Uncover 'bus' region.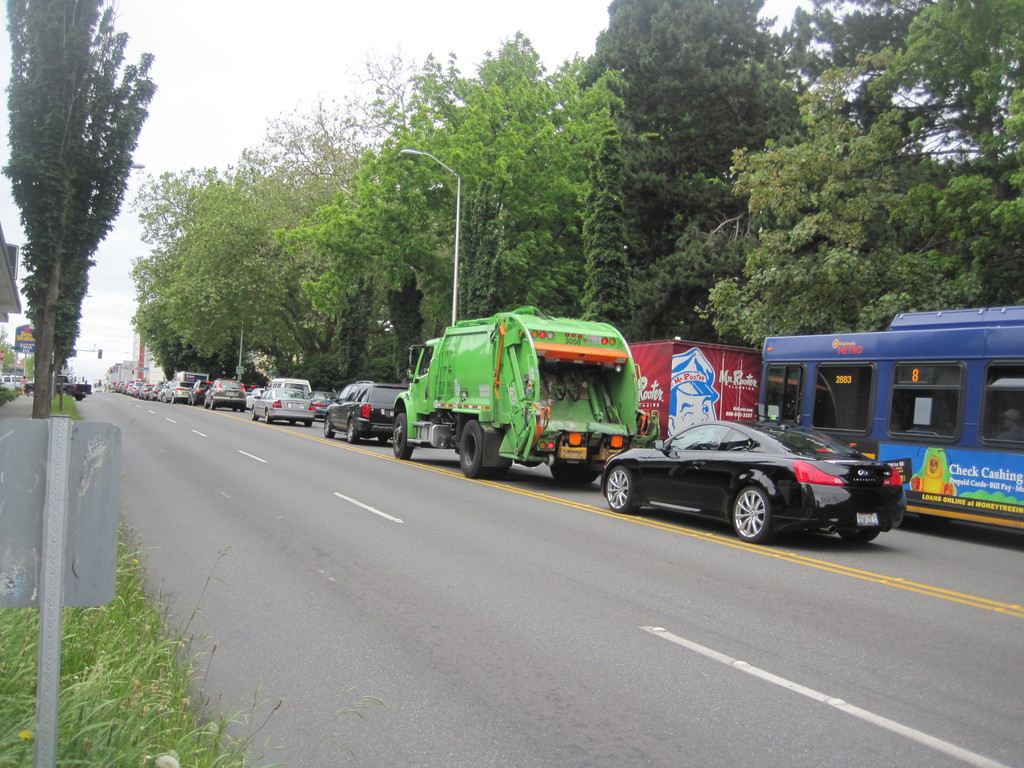
Uncovered: 749/305/1023/536.
